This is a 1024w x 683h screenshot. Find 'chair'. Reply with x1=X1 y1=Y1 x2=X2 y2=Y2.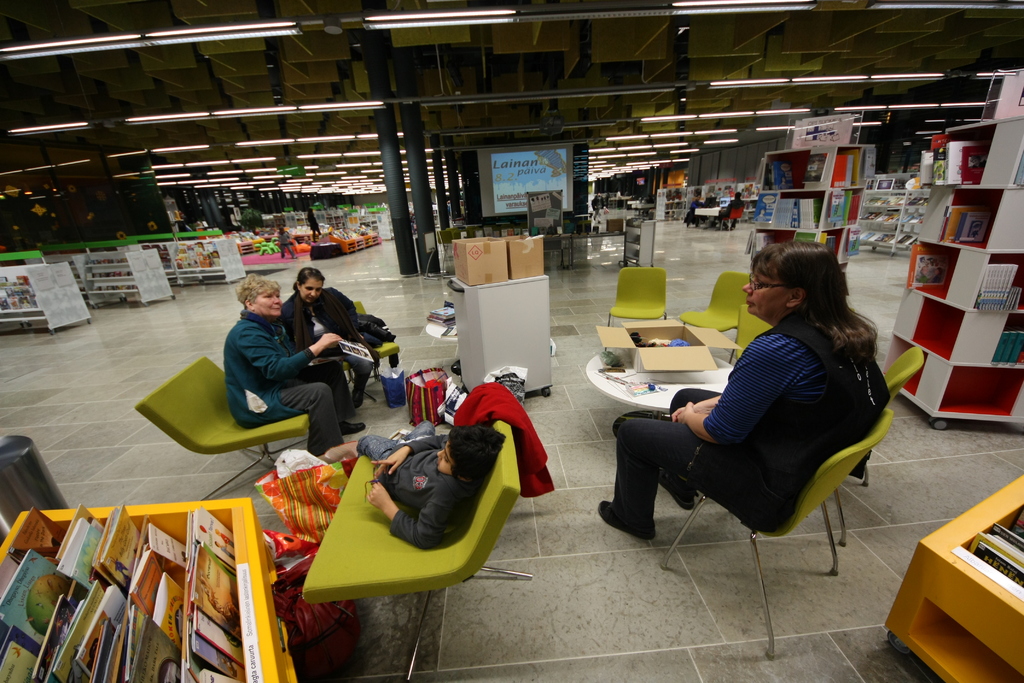
x1=658 y1=409 x2=898 y2=658.
